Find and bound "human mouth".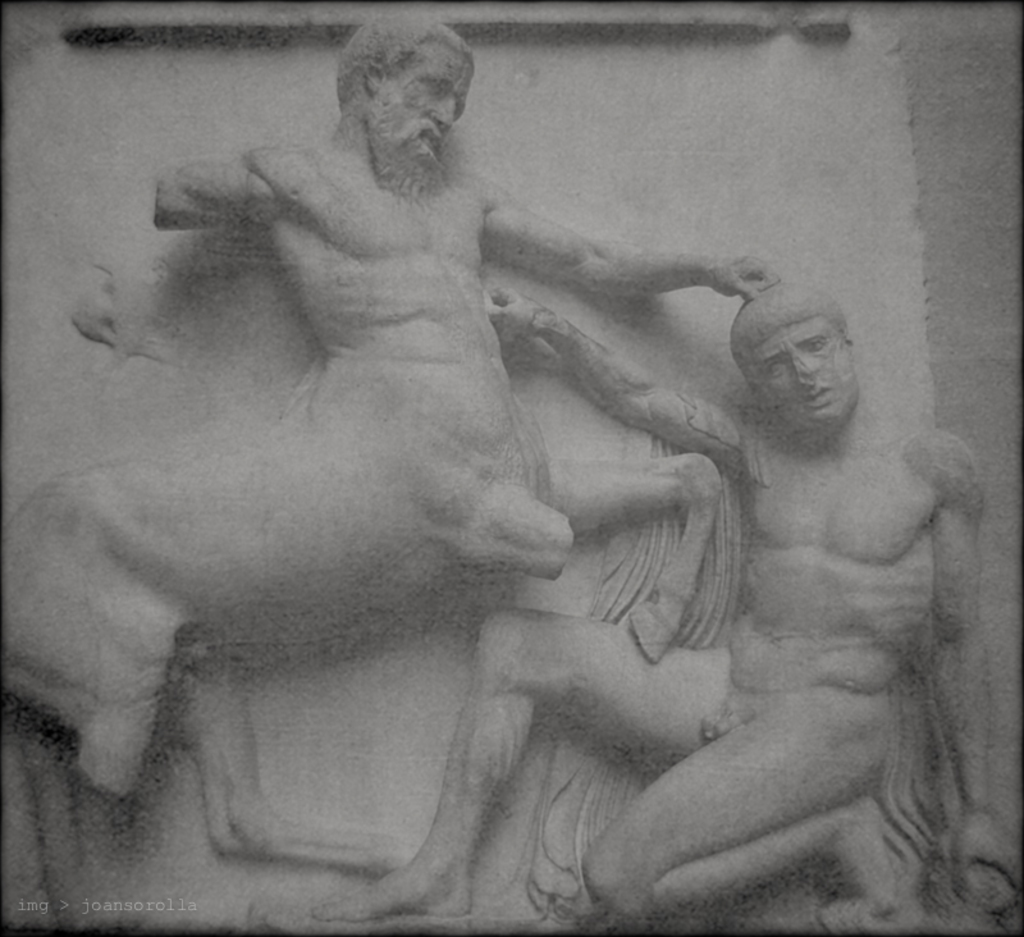
Bound: <bbox>801, 385, 831, 411</bbox>.
